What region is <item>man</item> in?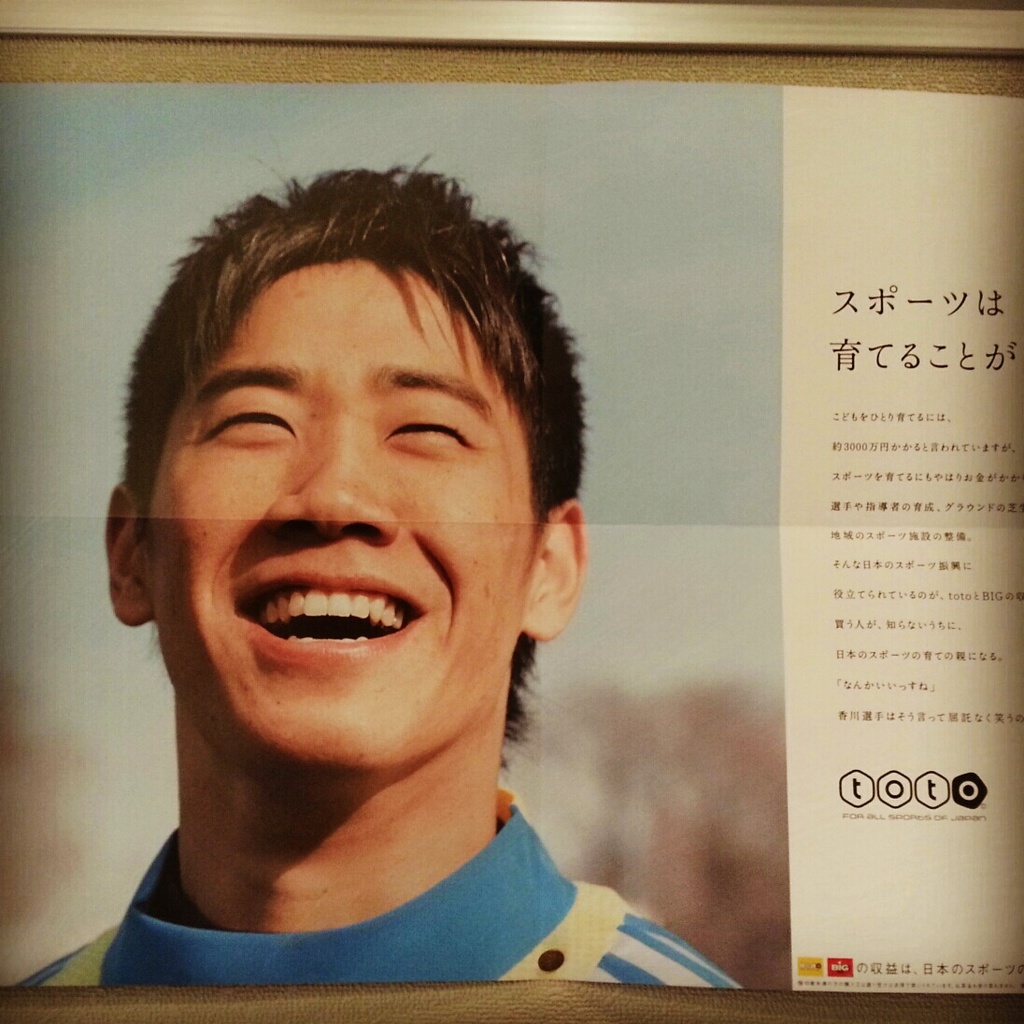
crop(14, 169, 747, 988).
